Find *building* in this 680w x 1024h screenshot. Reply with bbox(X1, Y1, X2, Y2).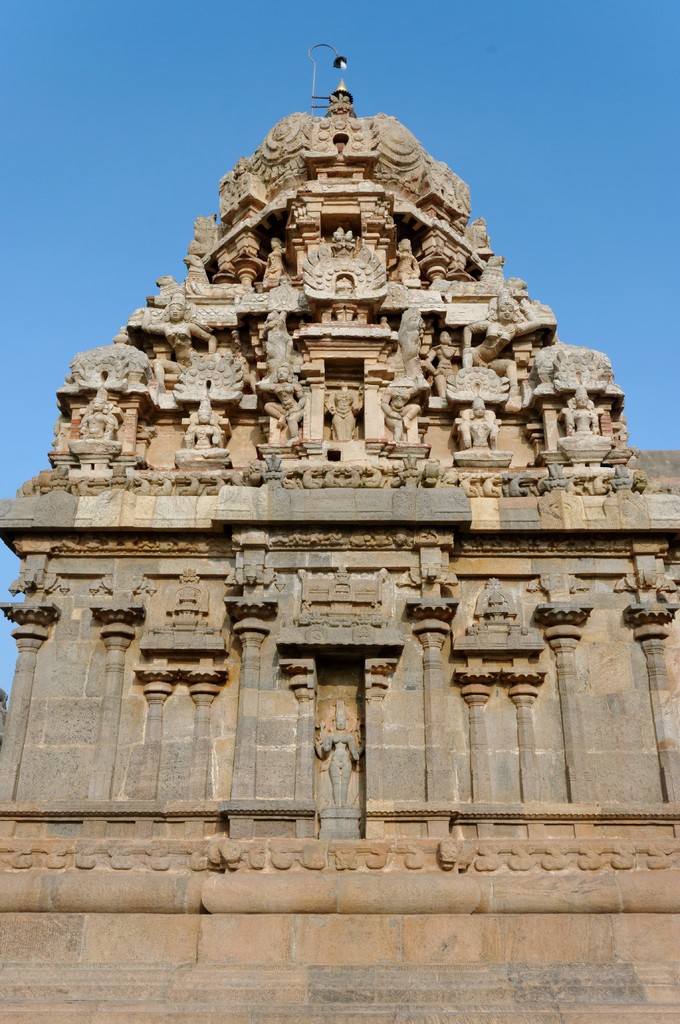
bbox(0, 45, 679, 1023).
